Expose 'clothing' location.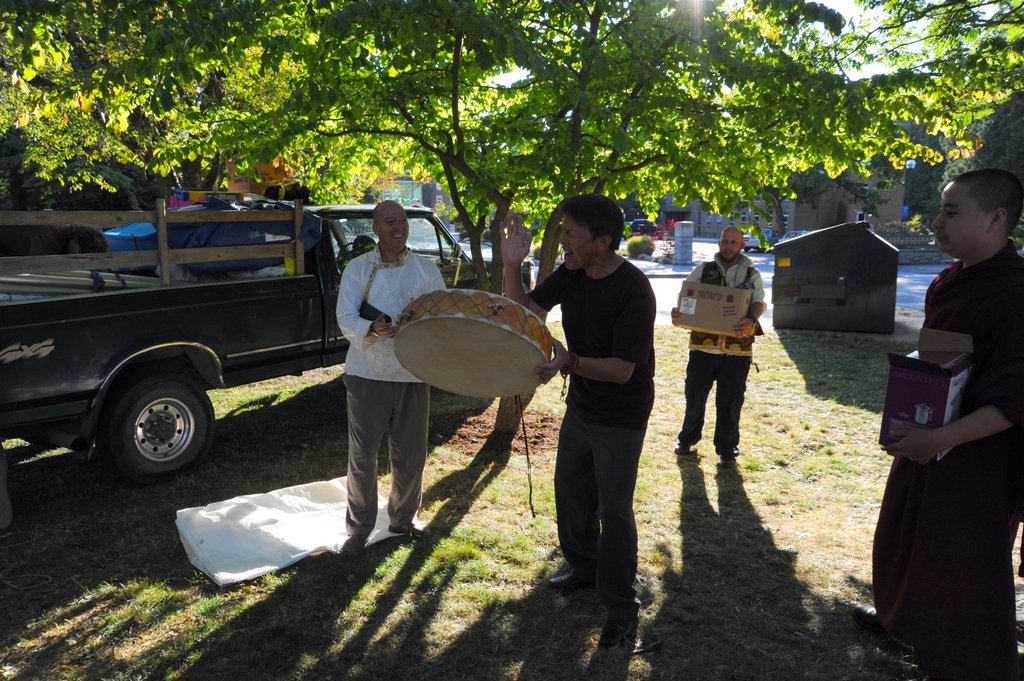
Exposed at left=687, top=236, right=776, bottom=458.
